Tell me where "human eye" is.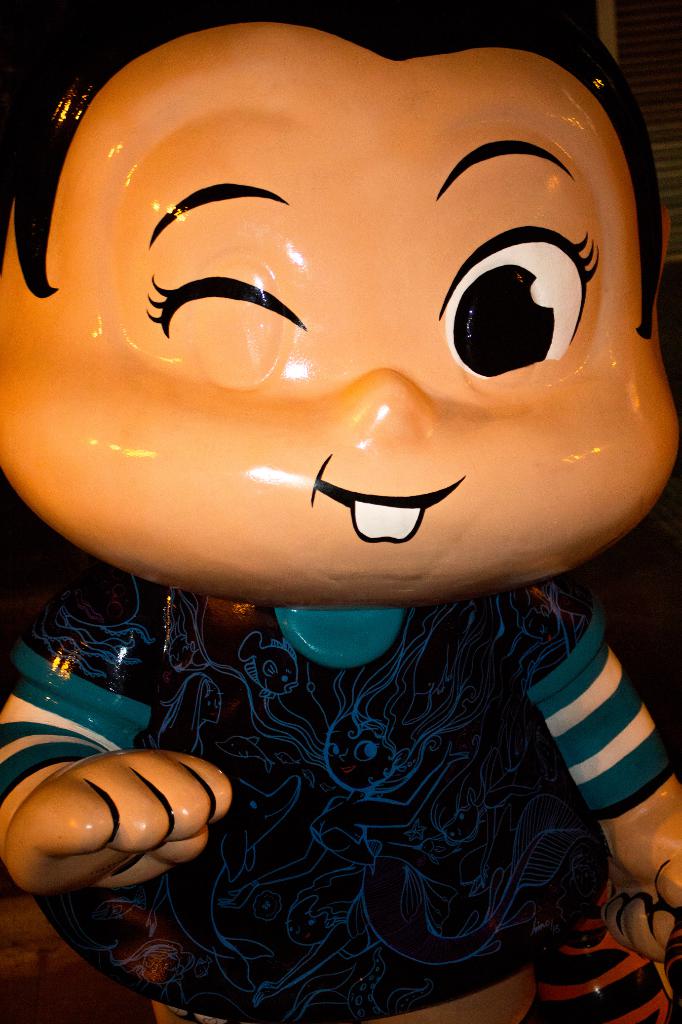
"human eye" is at <region>424, 170, 624, 392</region>.
